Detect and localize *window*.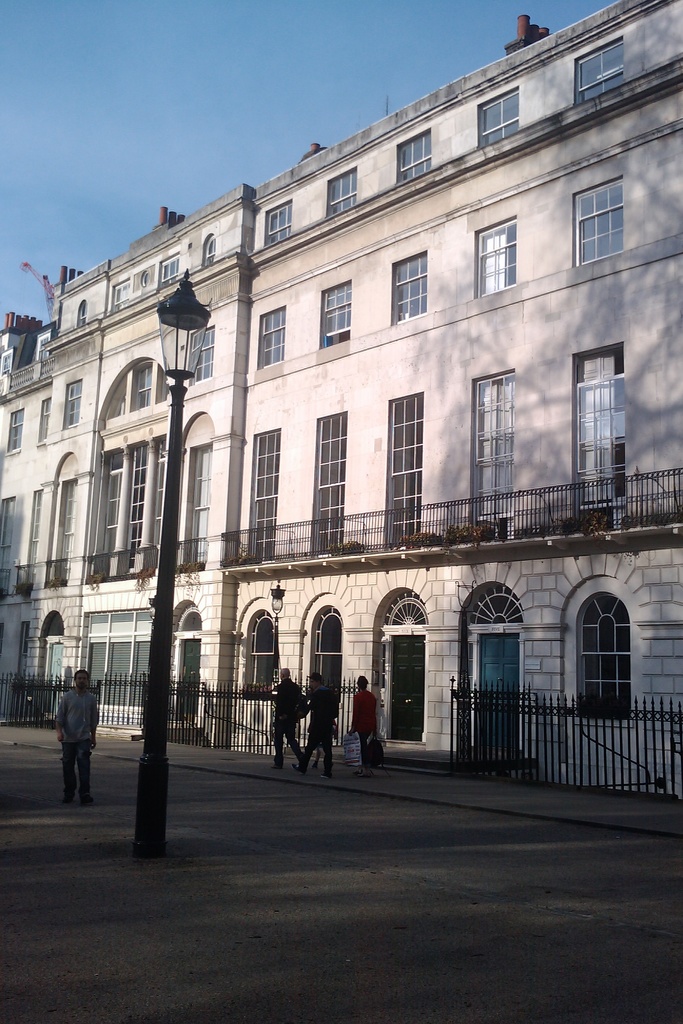
Localized at 56,477,76,582.
